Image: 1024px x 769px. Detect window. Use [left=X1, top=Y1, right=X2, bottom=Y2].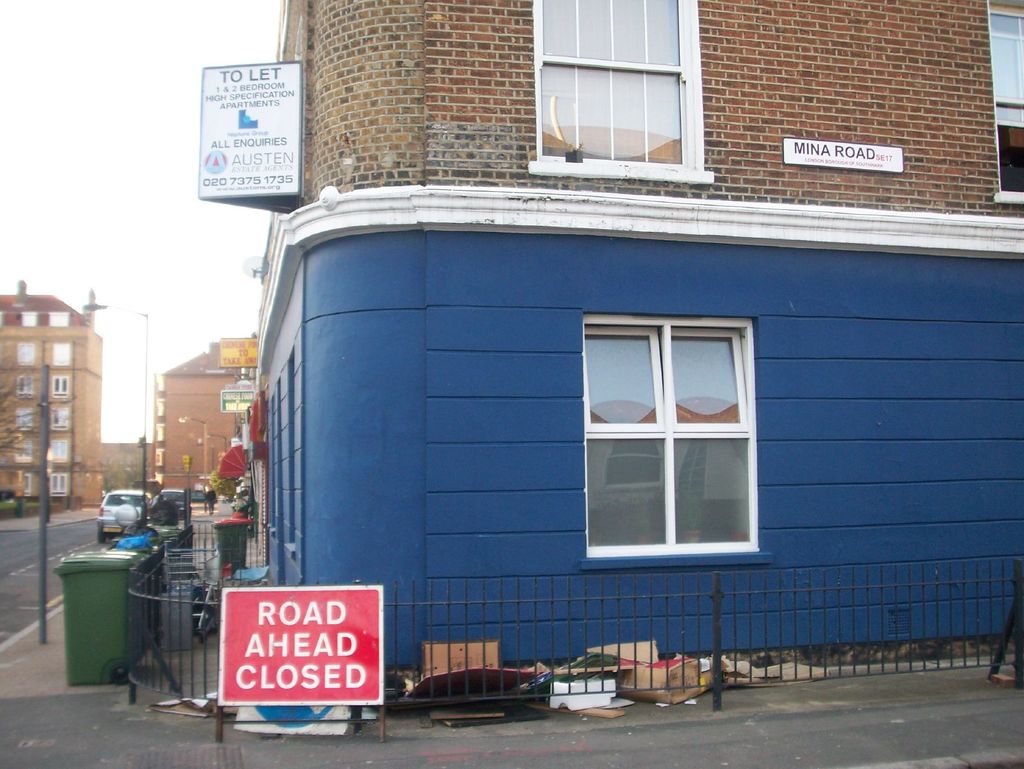
[left=15, top=344, right=44, bottom=367].
